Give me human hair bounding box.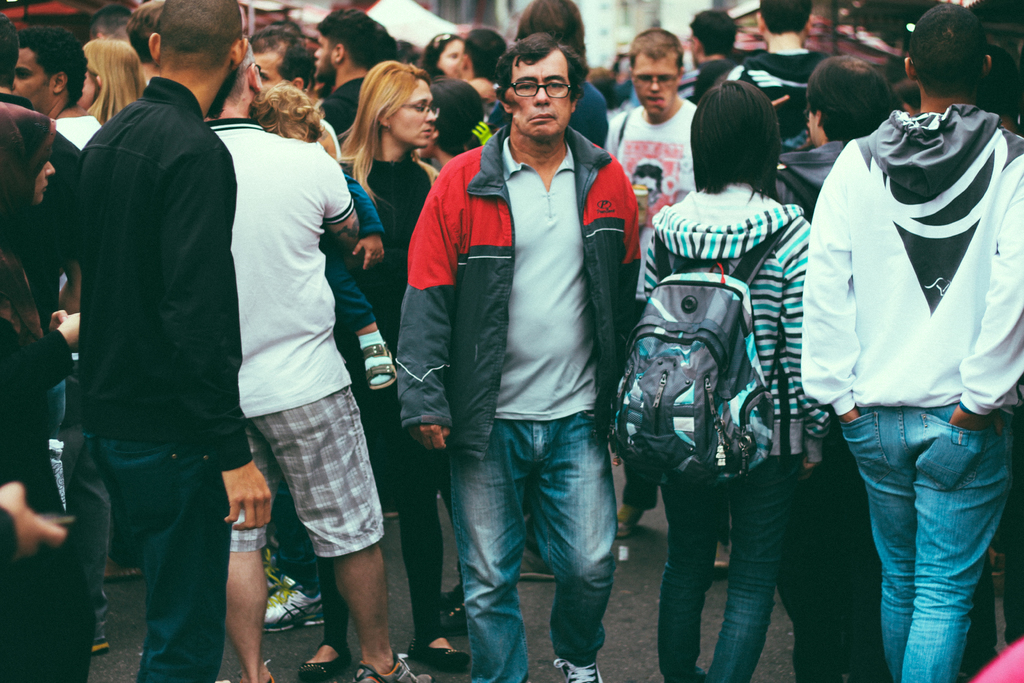
{"x1": 148, "y1": 0, "x2": 250, "y2": 85}.
